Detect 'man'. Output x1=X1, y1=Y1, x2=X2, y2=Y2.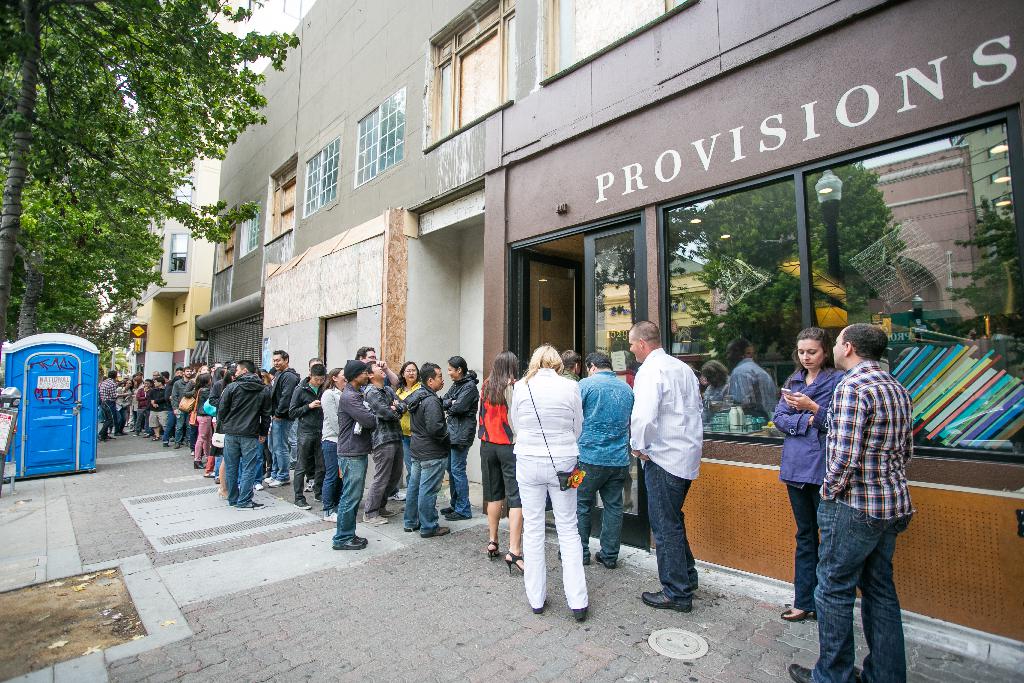
x1=630, y1=318, x2=724, y2=605.
